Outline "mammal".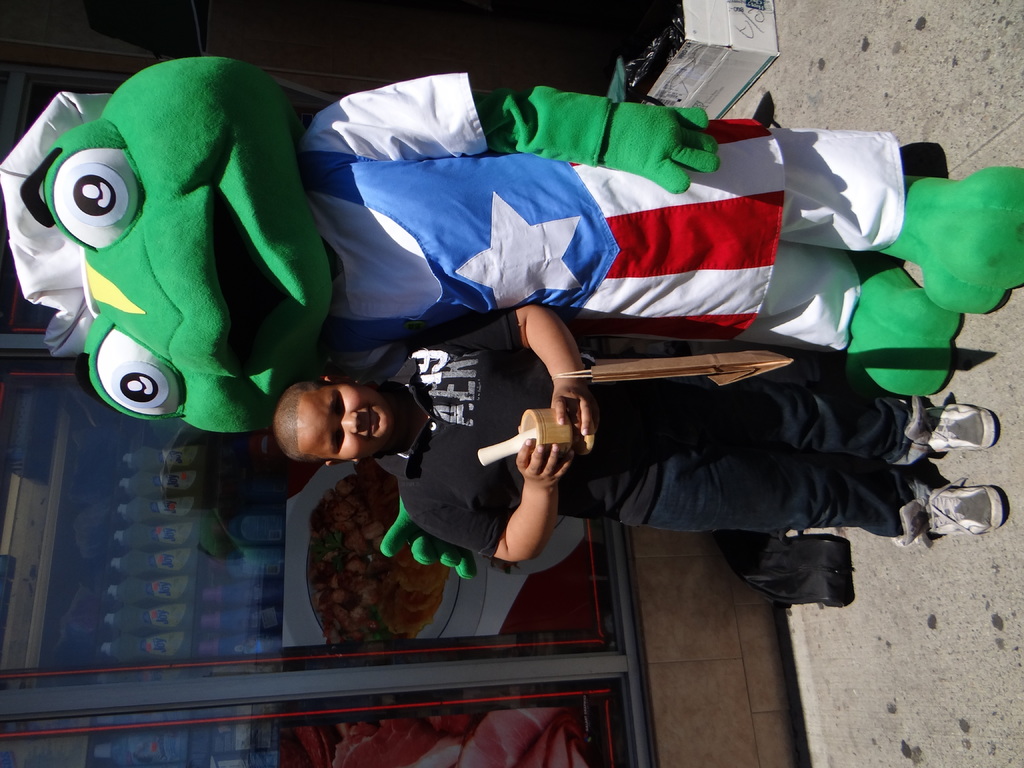
Outline: locate(269, 304, 1004, 533).
